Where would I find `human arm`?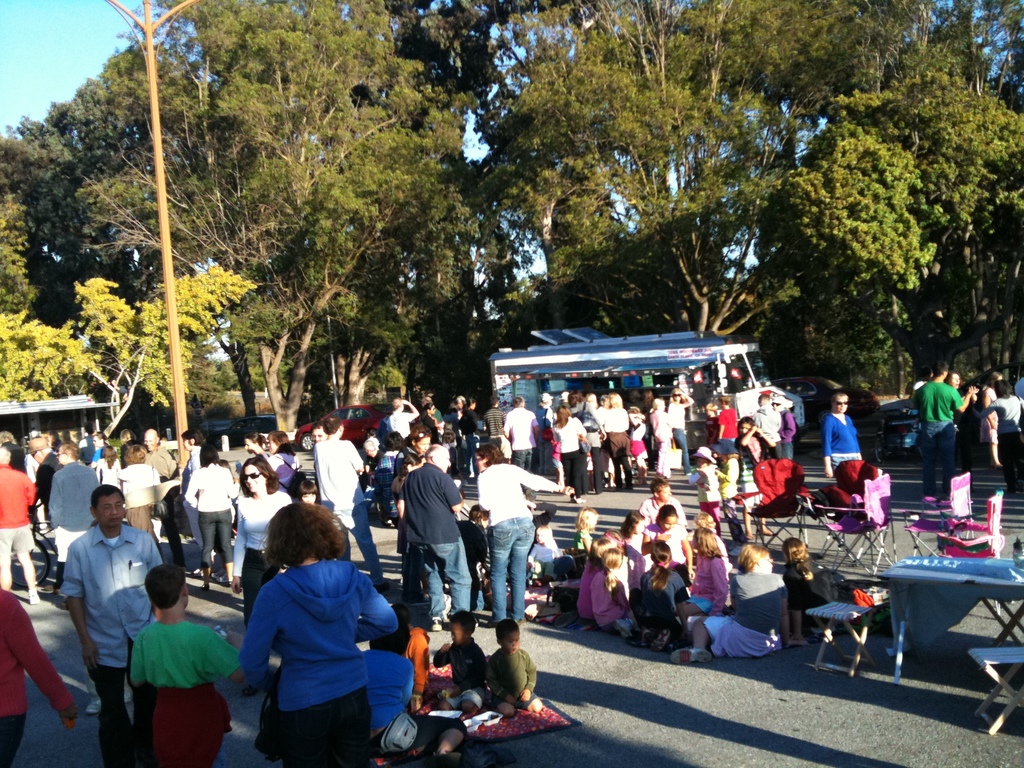
At rect(21, 468, 35, 507).
